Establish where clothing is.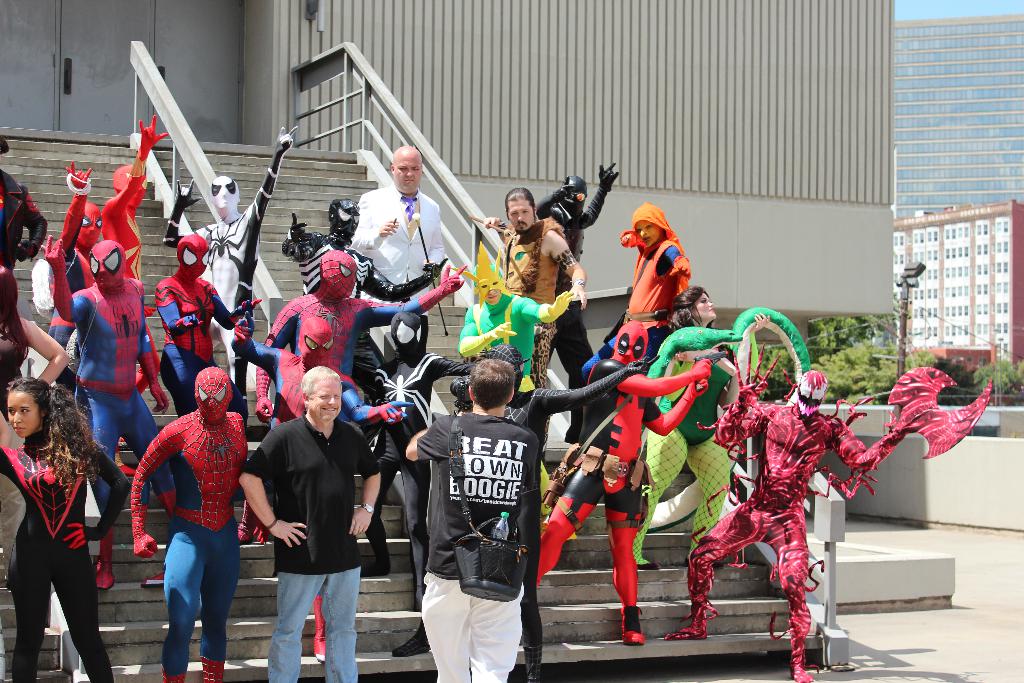
Established at 168,126,300,379.
